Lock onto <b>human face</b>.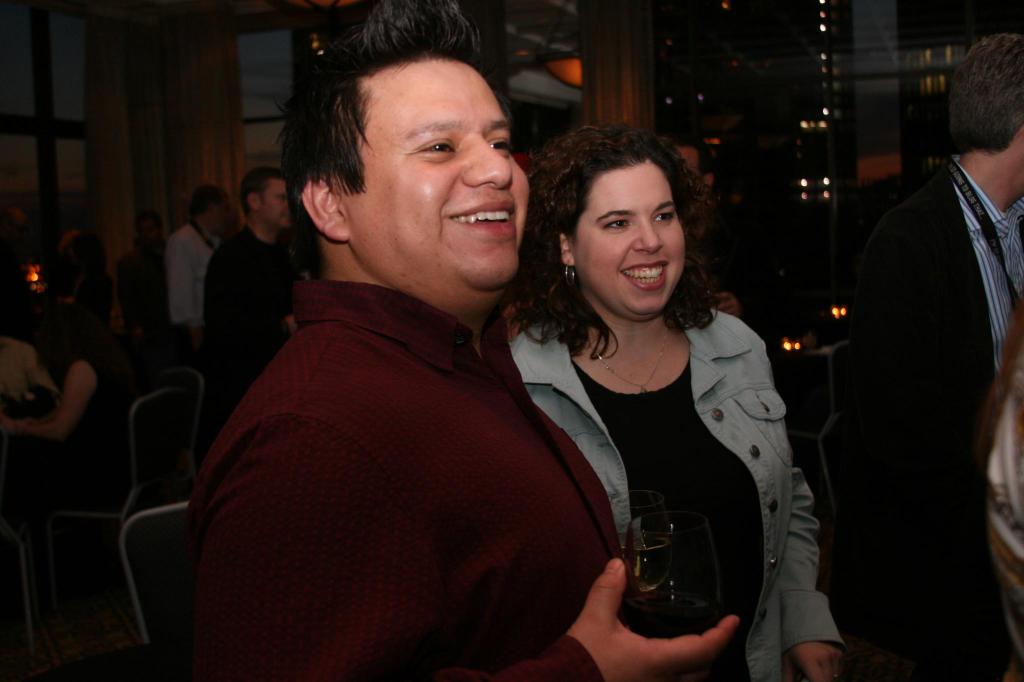
Locked: 676/150/700/177.
